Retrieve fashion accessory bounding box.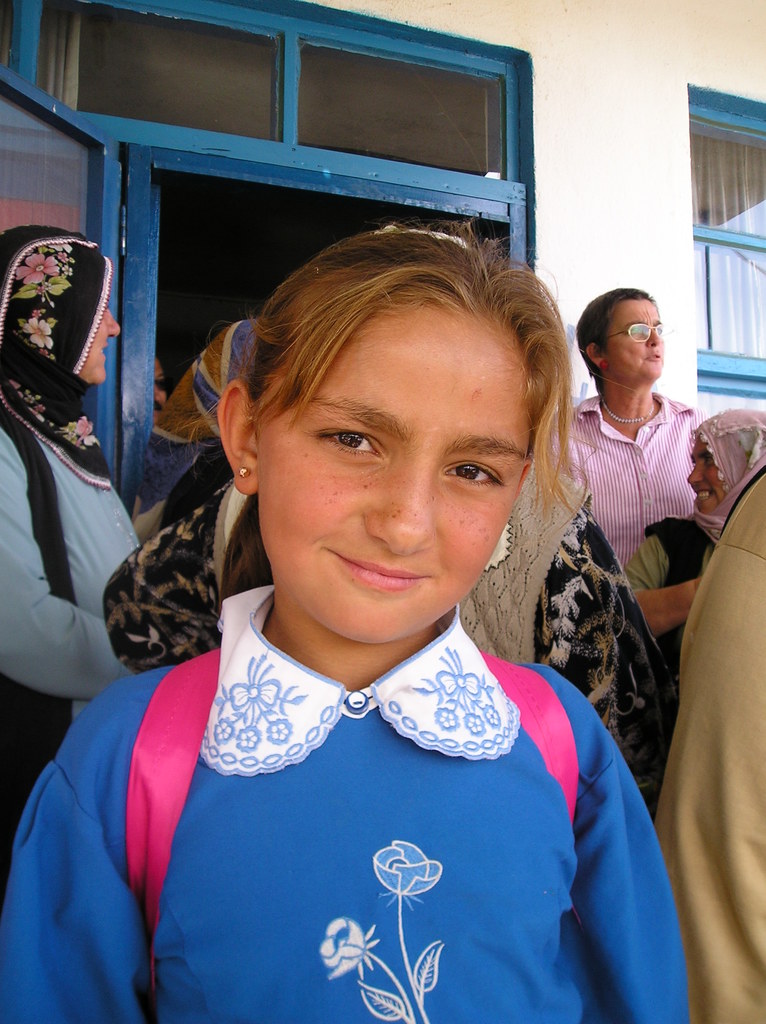
Bounding box: locate(237, 466, 250, 479).
